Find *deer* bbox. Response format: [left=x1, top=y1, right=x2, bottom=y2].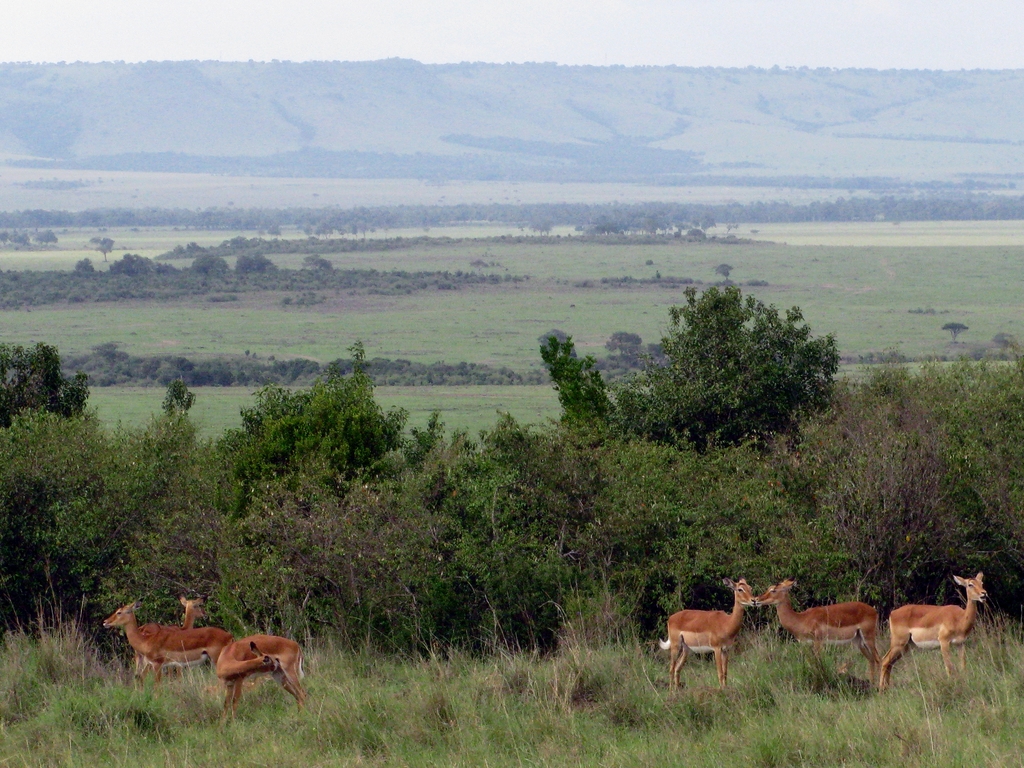
[left=130, top=594, right=205, bottom=692].
